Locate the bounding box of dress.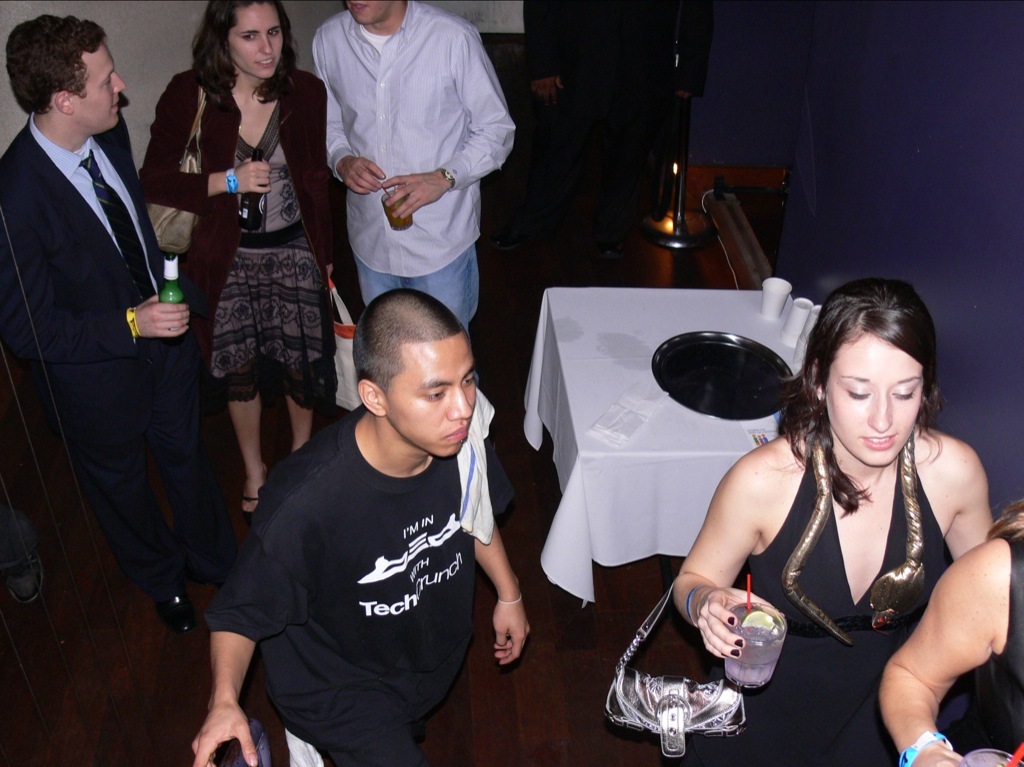
Bounding box: pyautogui.locateOnScreen(201, 106, 332, 398).
